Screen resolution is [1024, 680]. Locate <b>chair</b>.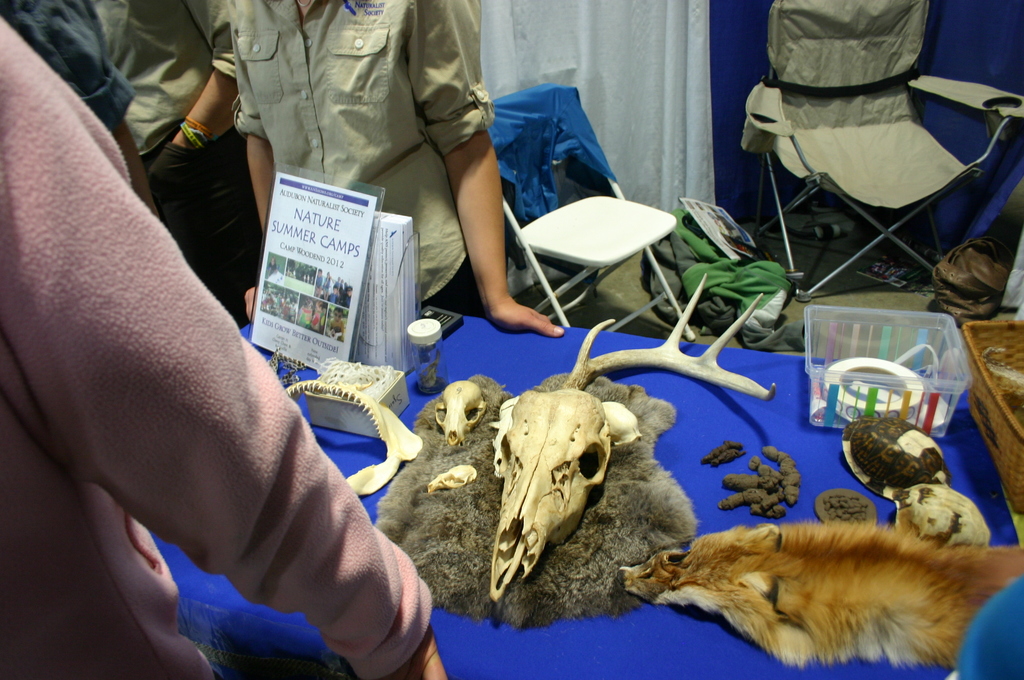
bbox(488, 142, 713, 355).
